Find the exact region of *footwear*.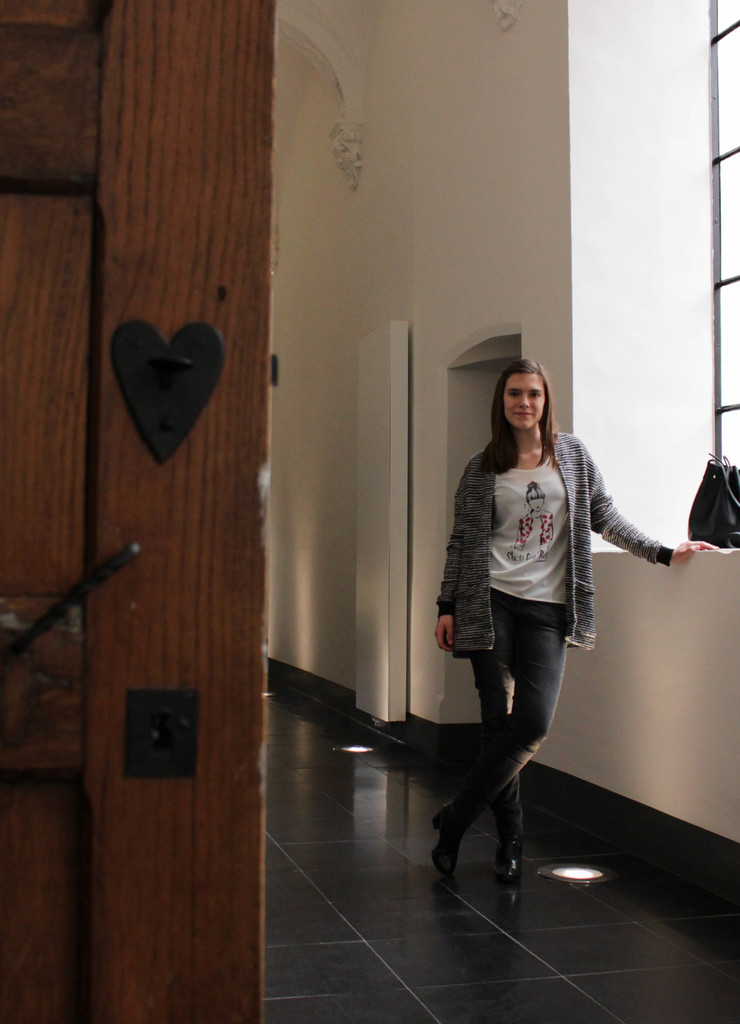
Exact region: pyautogui.locateOnScreen(502, 842, 528, 892).
